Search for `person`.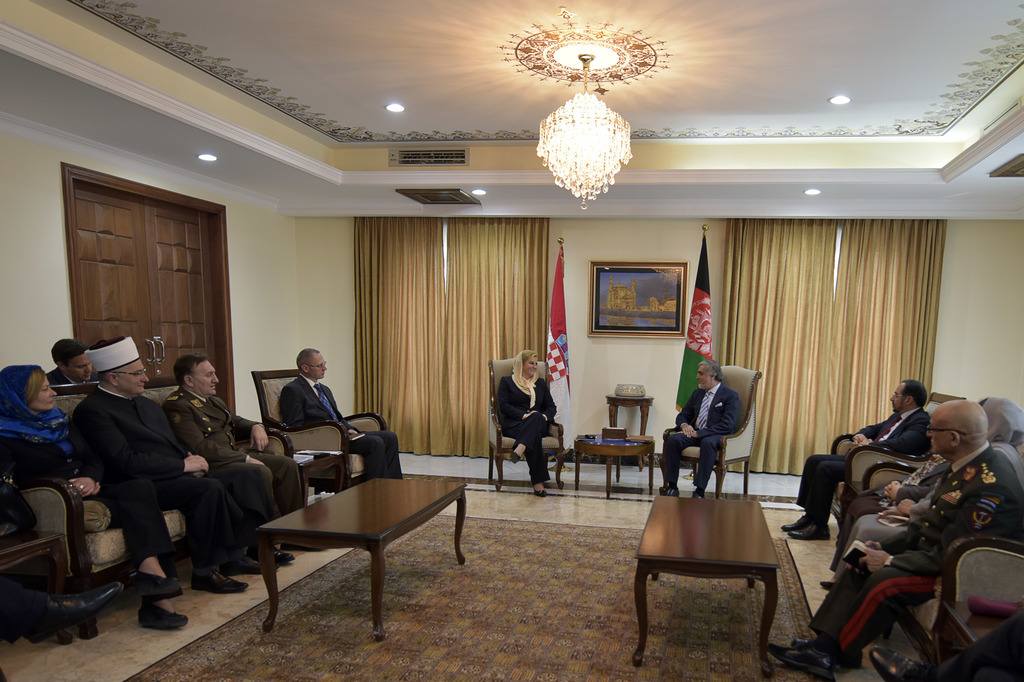
Found at l=161, t=352, r=322, b=559.
